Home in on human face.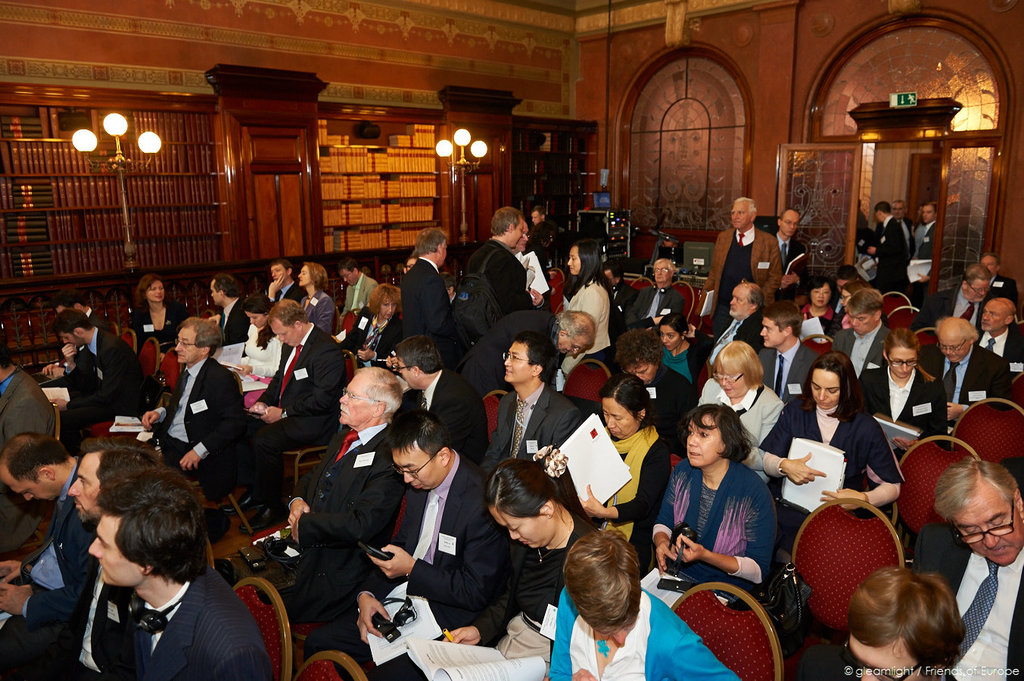
Homed in at left=339, top=272, right=358, bottom=284.
